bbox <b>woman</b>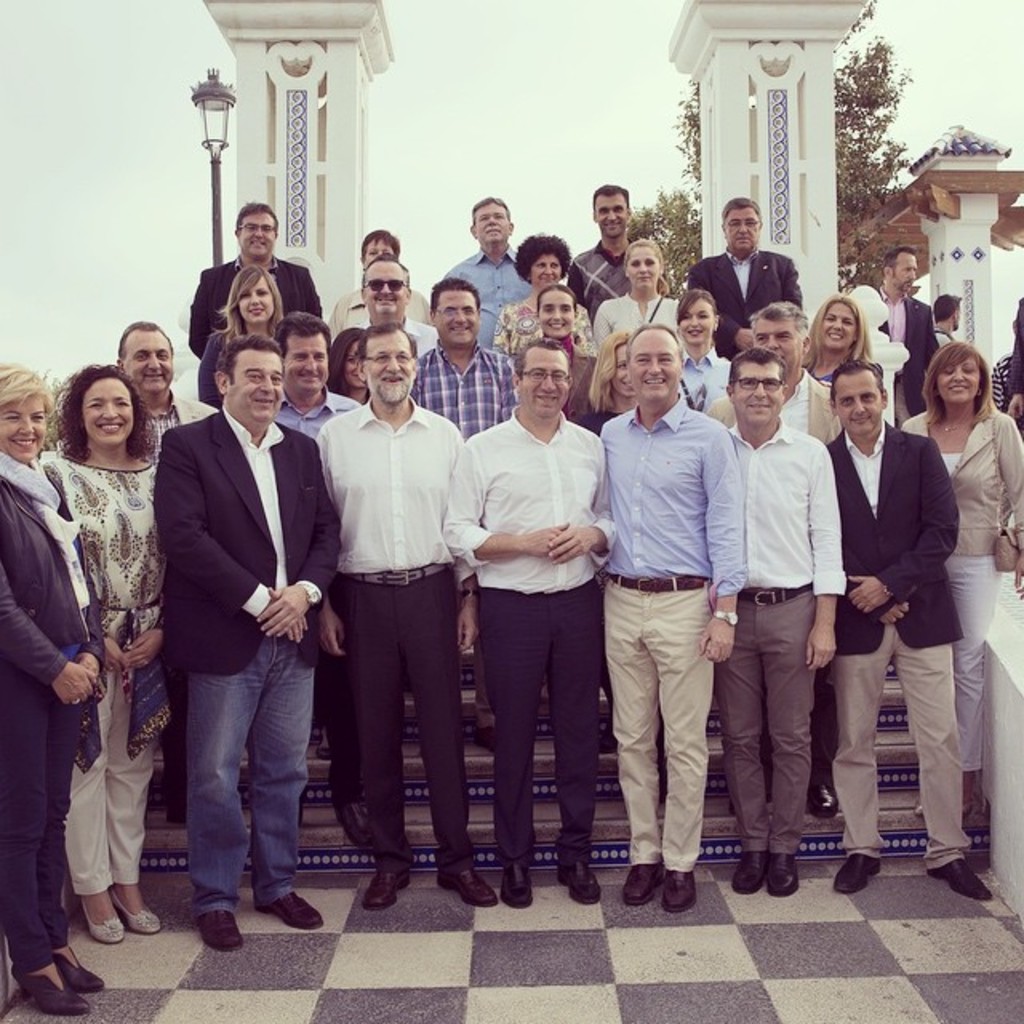
592, 240, 682, 344
